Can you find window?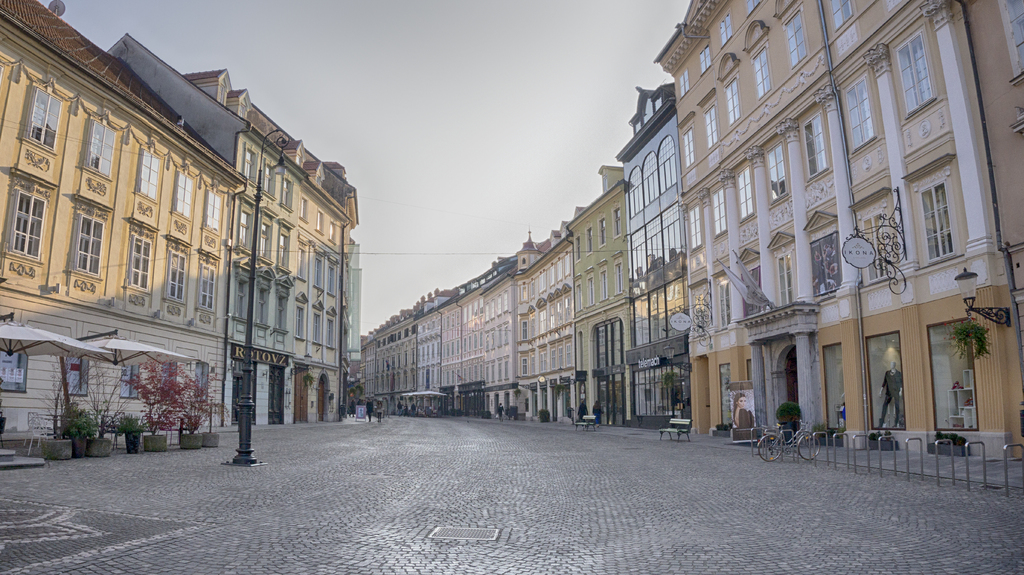
Yes, bounding box: left=701, top=105, right=718, bottom=151.
